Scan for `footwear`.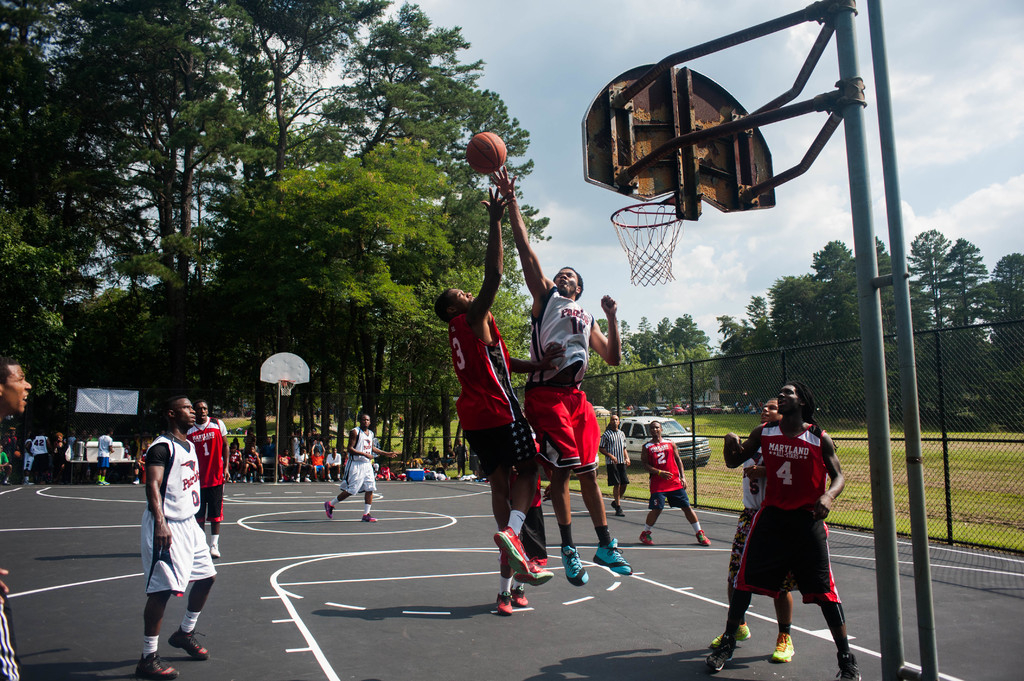
Scan result: l=838, t=650, r=860, b=680.
